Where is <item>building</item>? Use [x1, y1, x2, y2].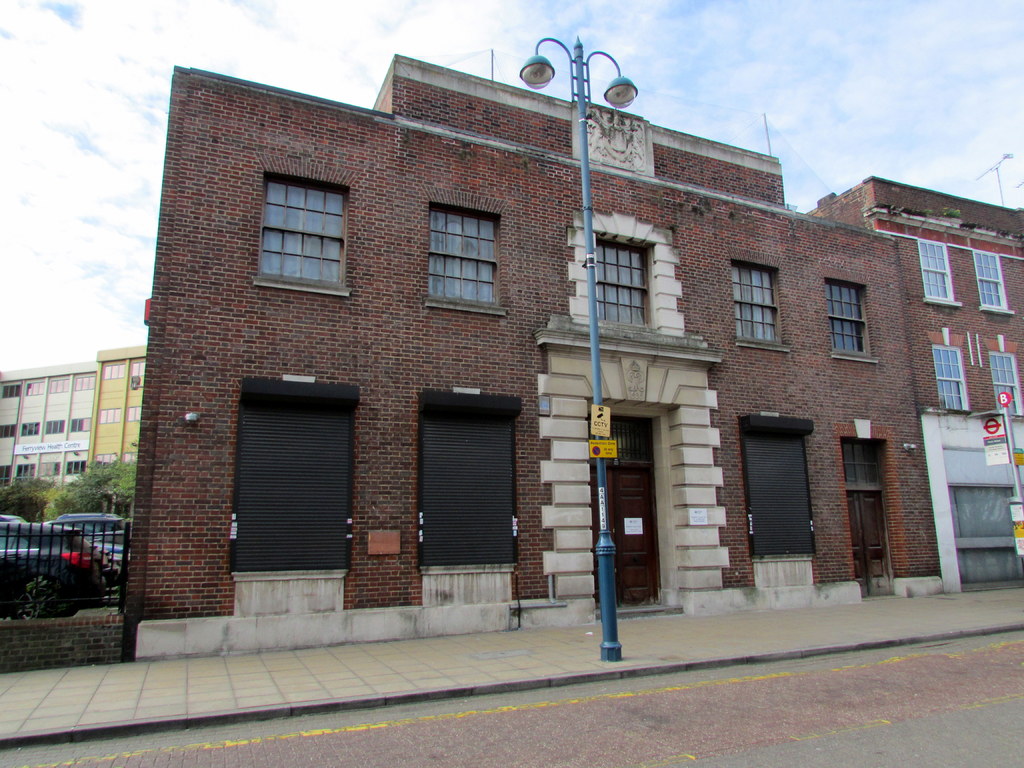
[0, 343, 147, 492].
